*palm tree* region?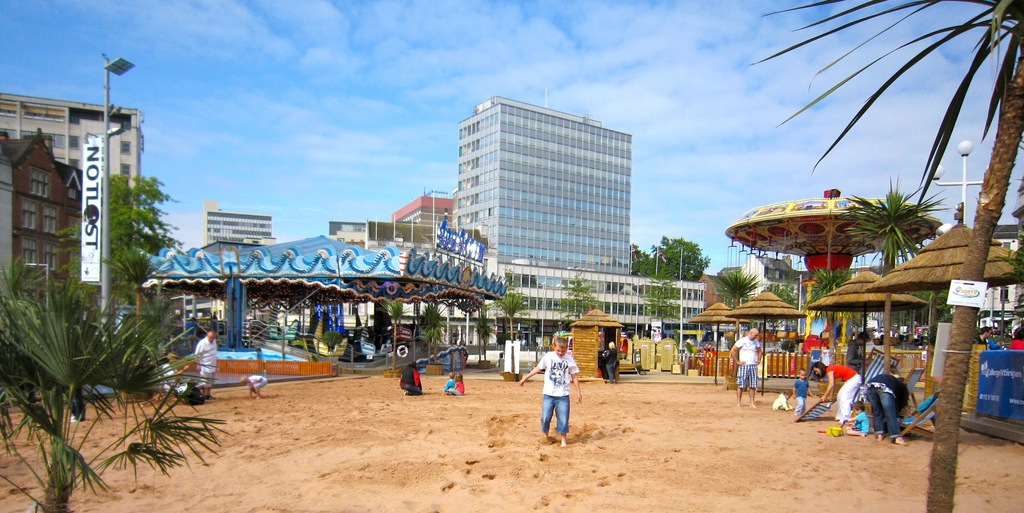
[897, 177, 985, 273]
